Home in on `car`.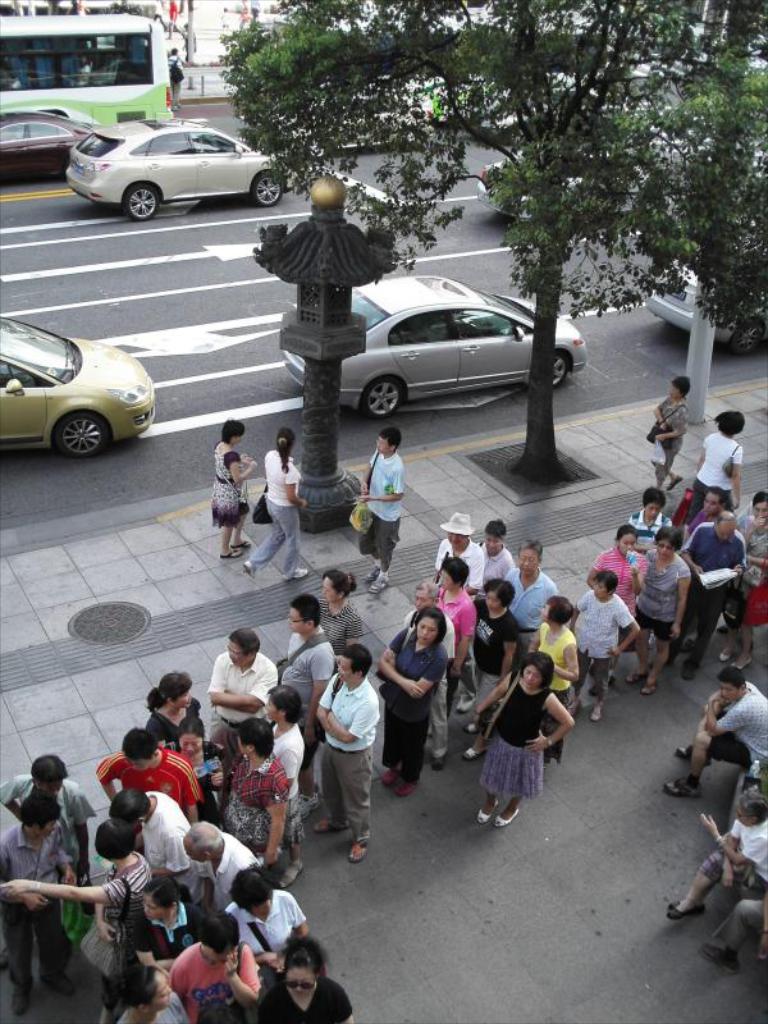
Homed in at 0:315:155:454.
